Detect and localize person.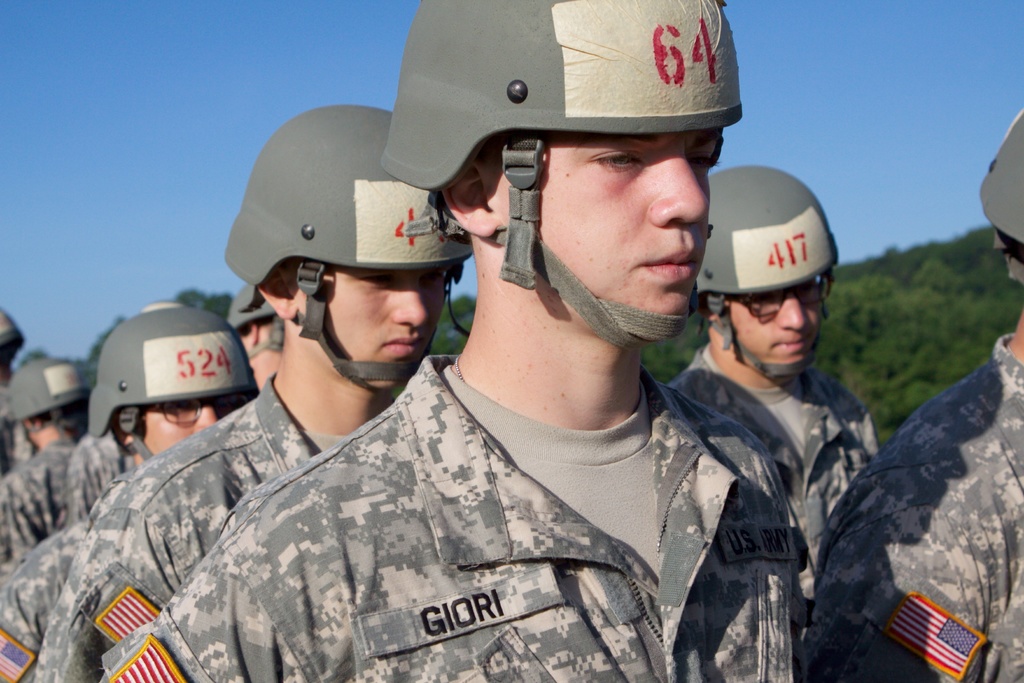
Localized at (left=0, top=300, right=257, bottom=682).
